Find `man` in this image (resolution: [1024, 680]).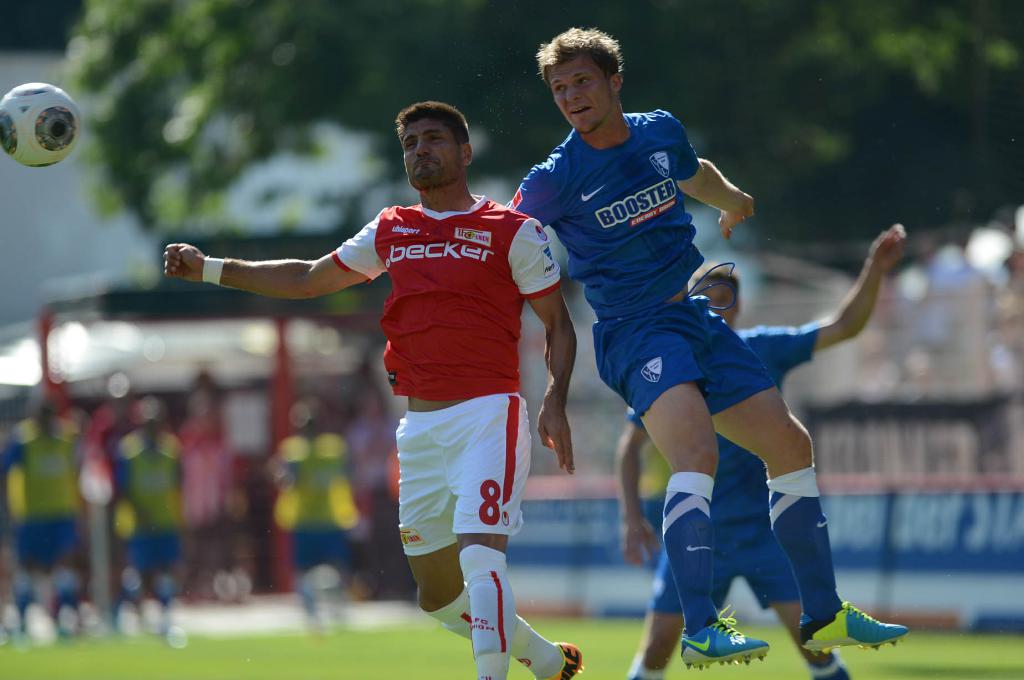
(504,28,910,667).
